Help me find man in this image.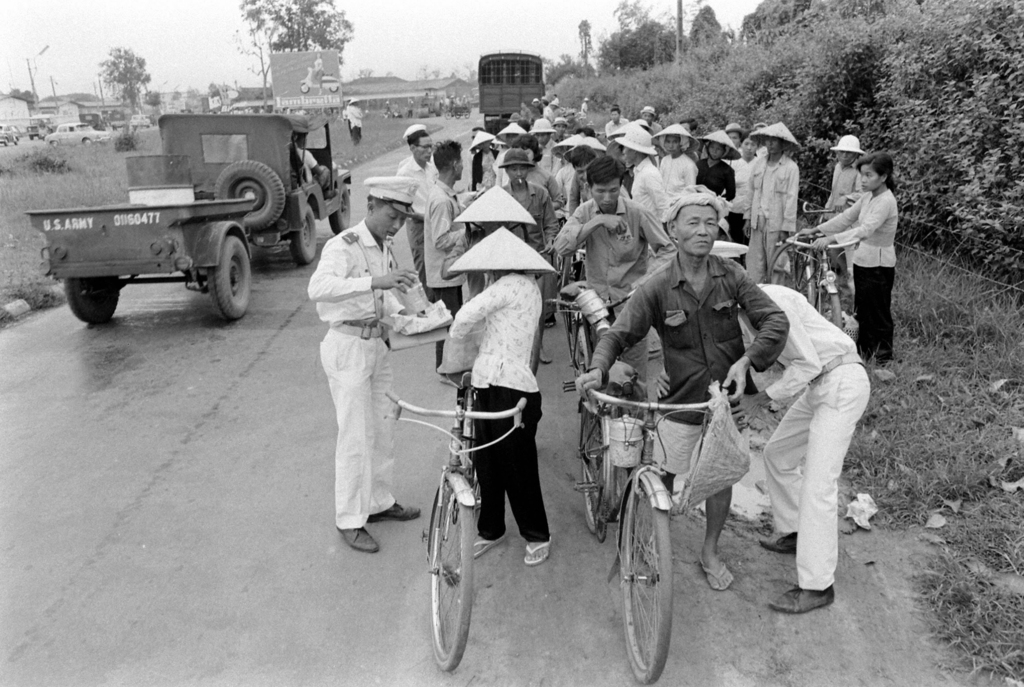
Found it: detection(493, 120, 530, 189).
